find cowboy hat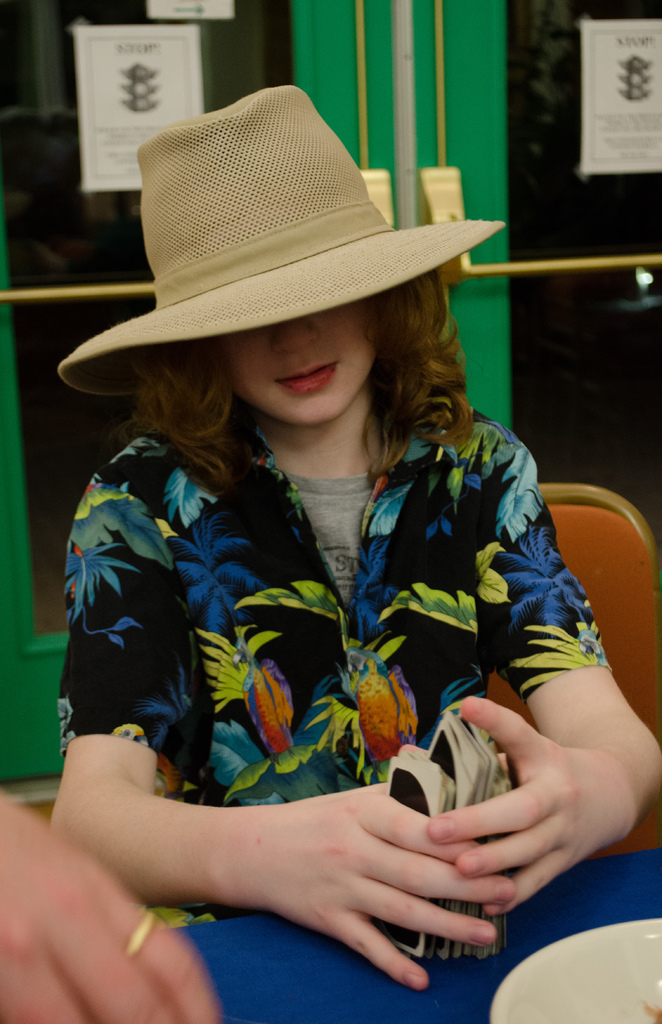
box(83, 91, 497, 392)
